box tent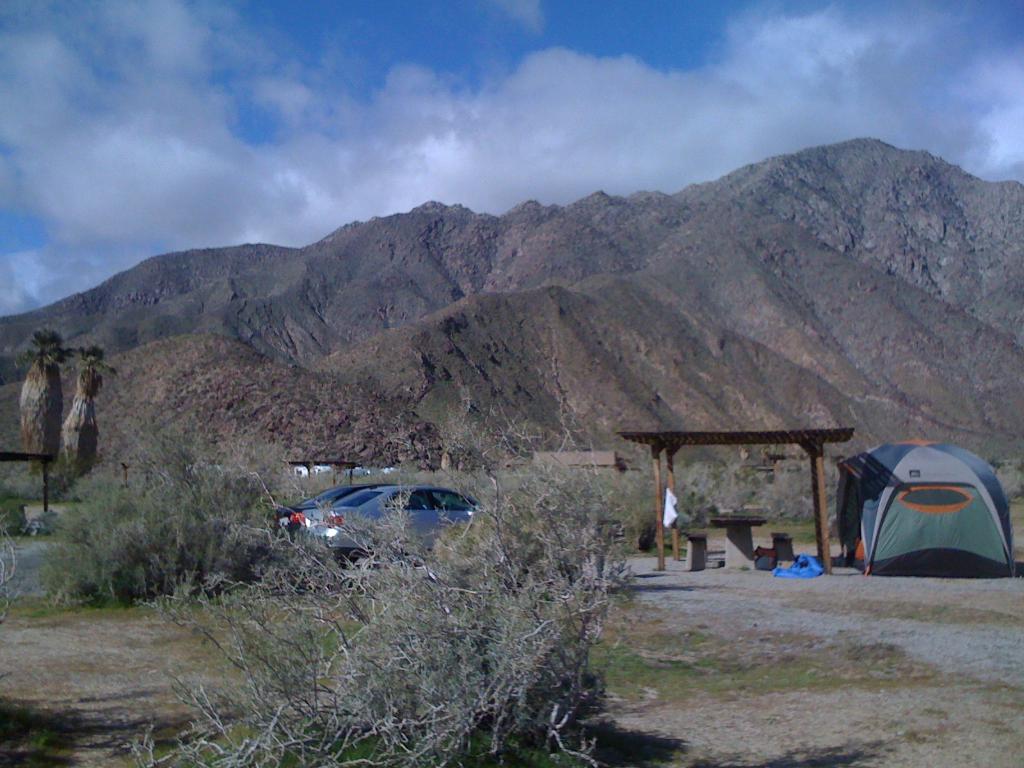
815/442/1018/589
